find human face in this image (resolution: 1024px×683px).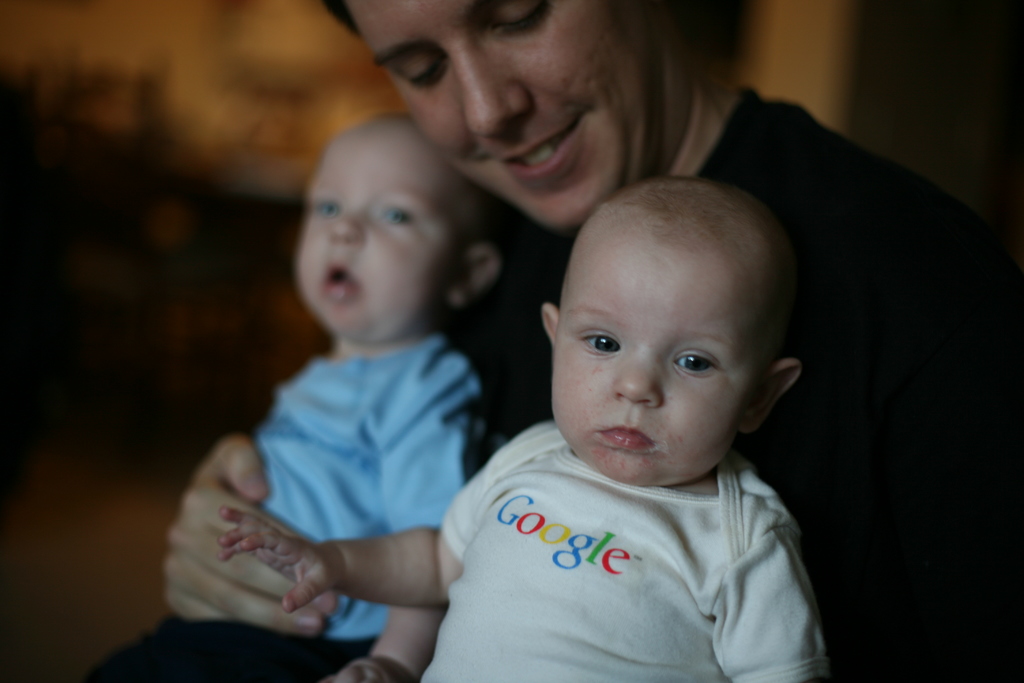
box=[346, 0, 650, 231].
